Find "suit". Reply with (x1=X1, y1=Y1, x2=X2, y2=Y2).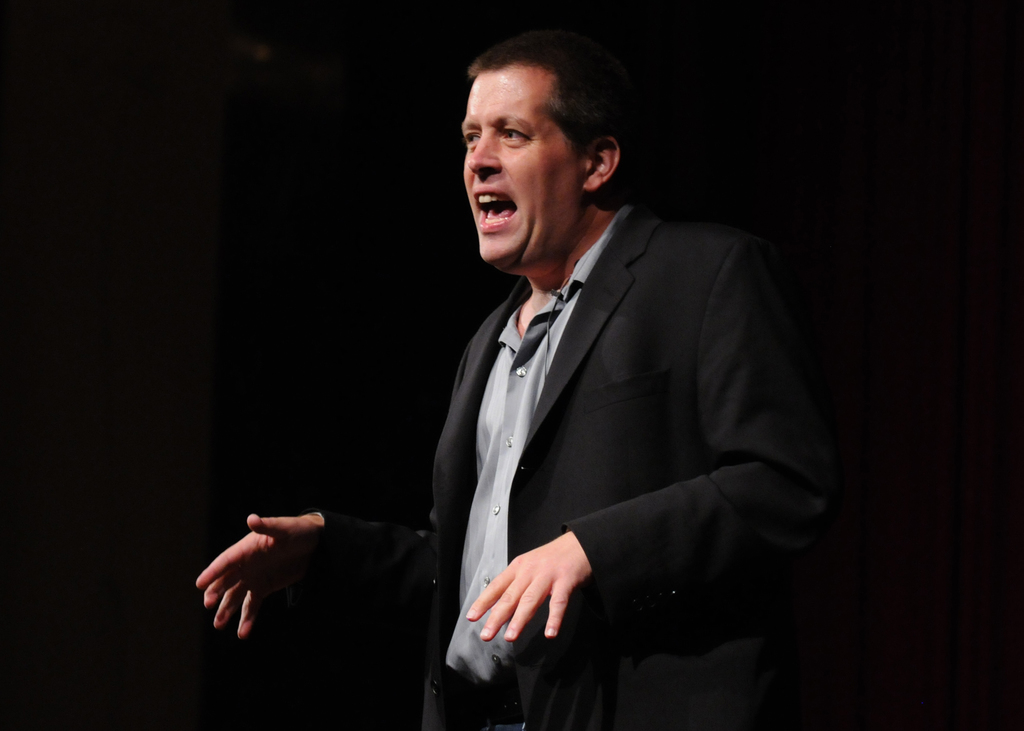
(x1=399, y1=134, x2=827, y2=705).
